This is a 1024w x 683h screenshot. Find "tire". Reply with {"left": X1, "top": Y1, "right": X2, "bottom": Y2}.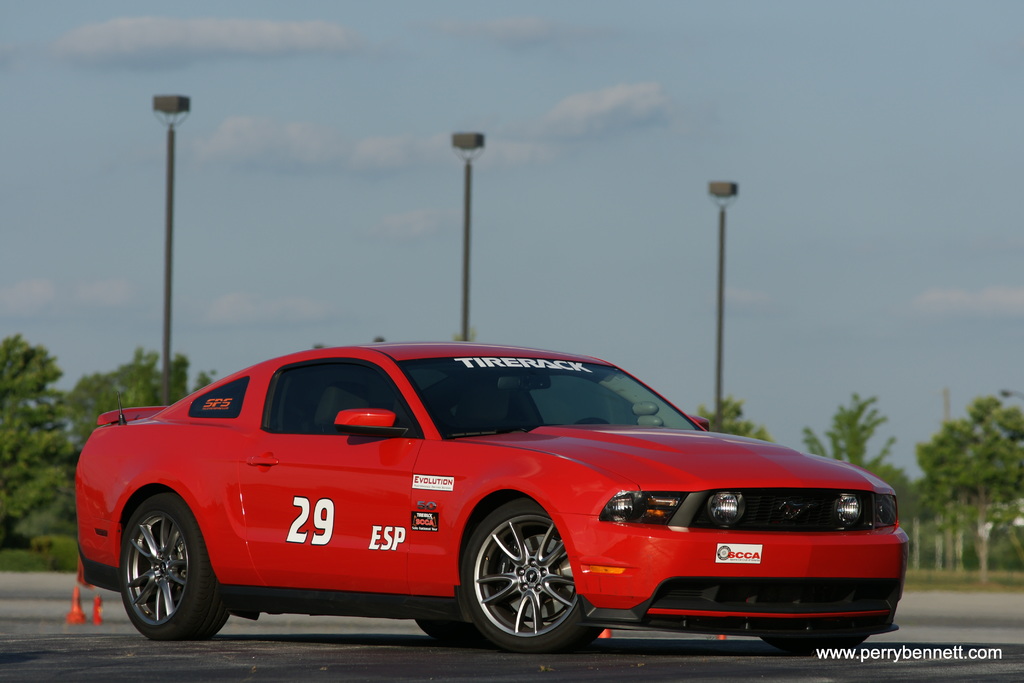
{"left": 104, "top": 501, "right": 210, "bottom": 647}.
